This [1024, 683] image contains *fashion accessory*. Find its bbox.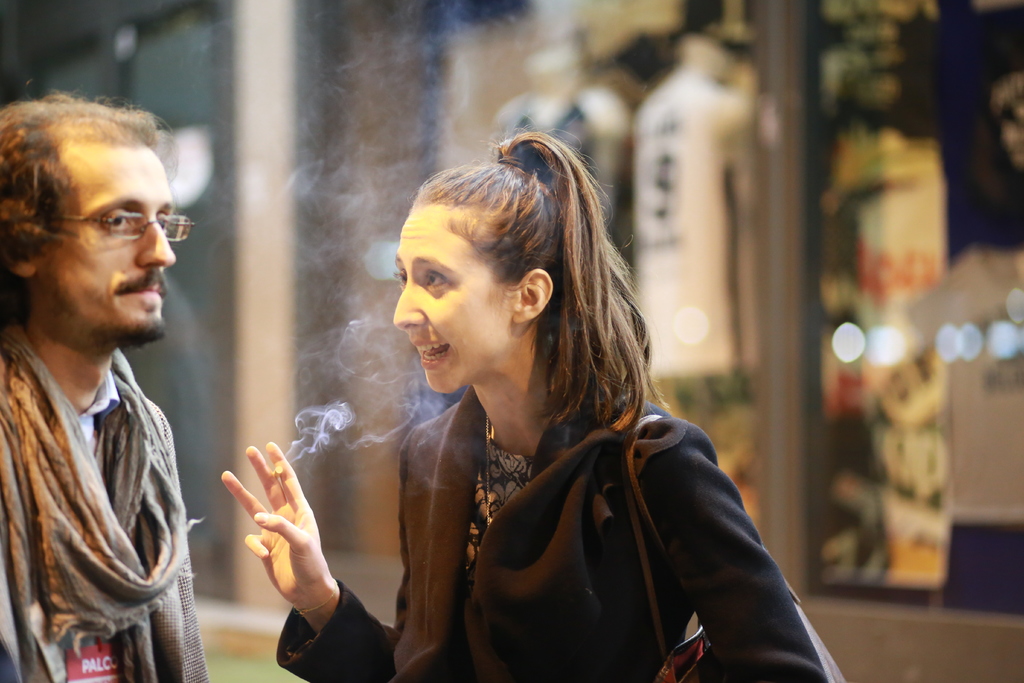
left=483, top=413, right=500, bottom=523.
